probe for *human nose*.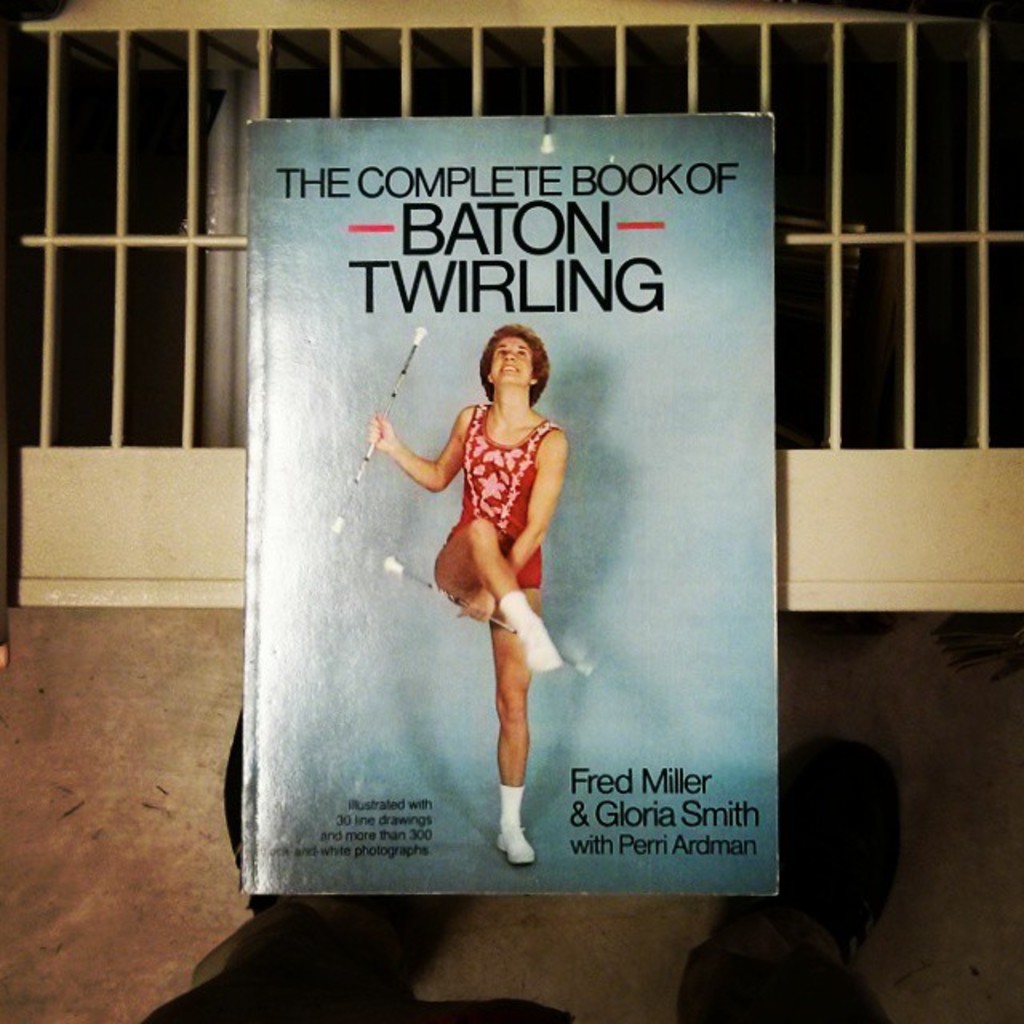
Probe result: crop(504, 350, 517, 360).
